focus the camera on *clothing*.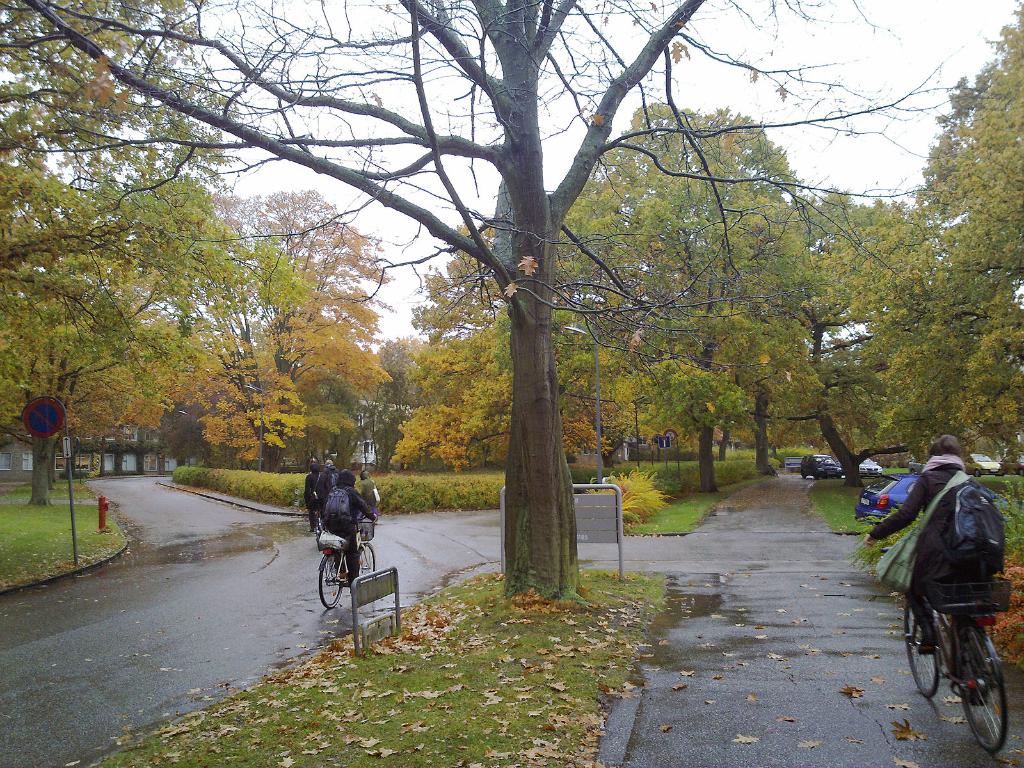
Focus region: <box>868,463,966,627</box>.
